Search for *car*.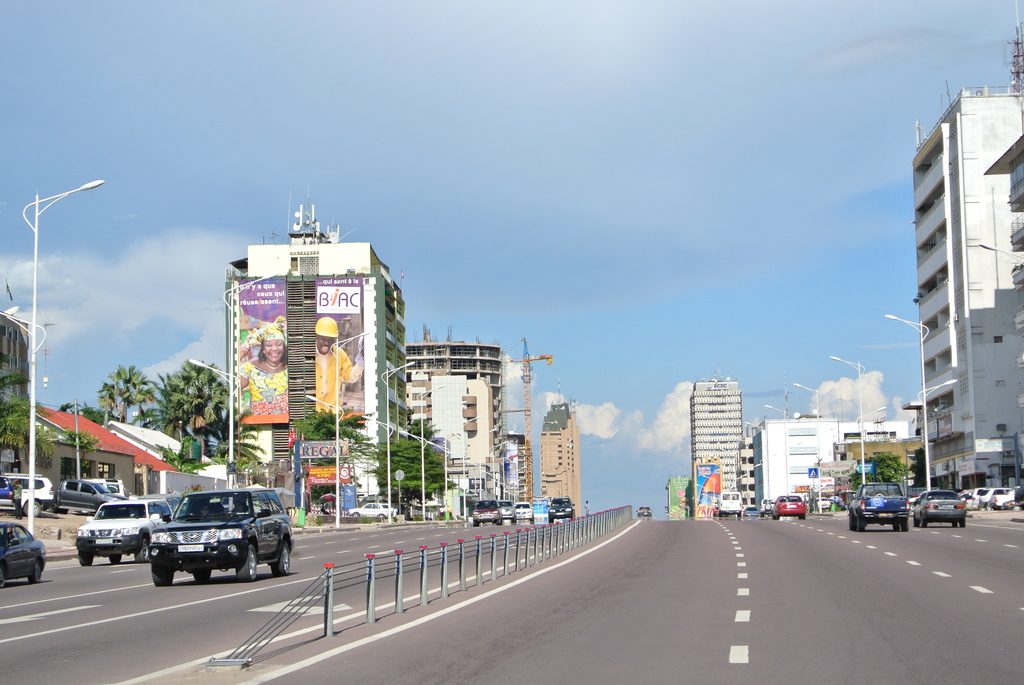
Found at 410, 514, 431, 521.
